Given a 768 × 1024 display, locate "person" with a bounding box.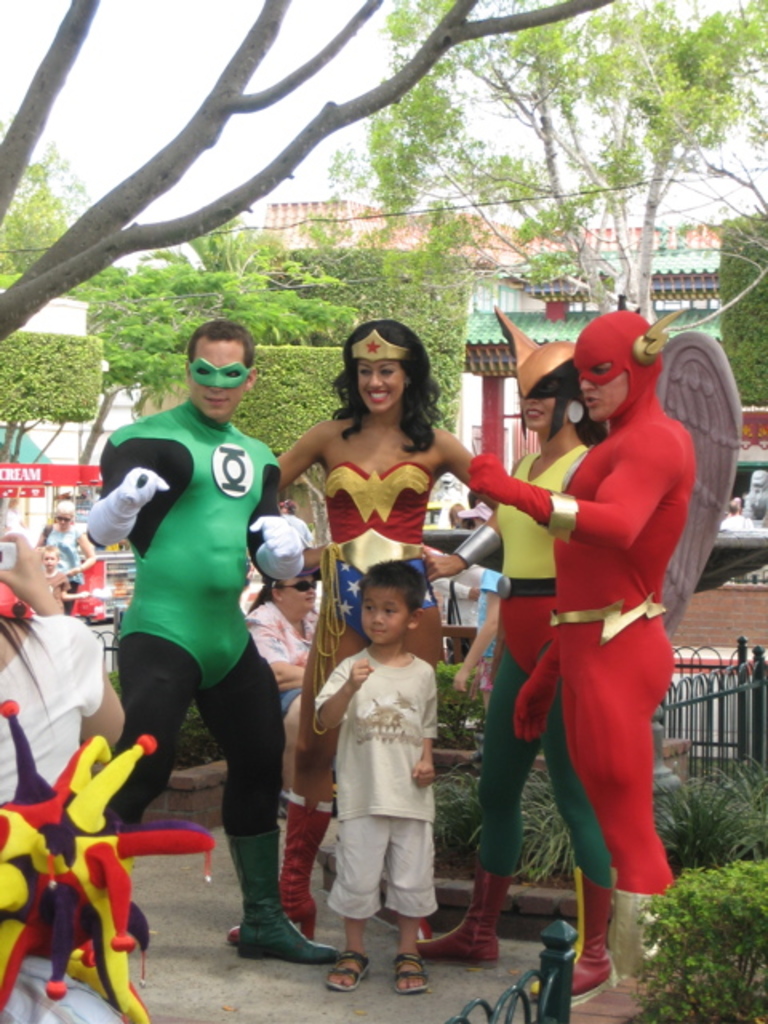
Located: 43, 494, 104, 611.
